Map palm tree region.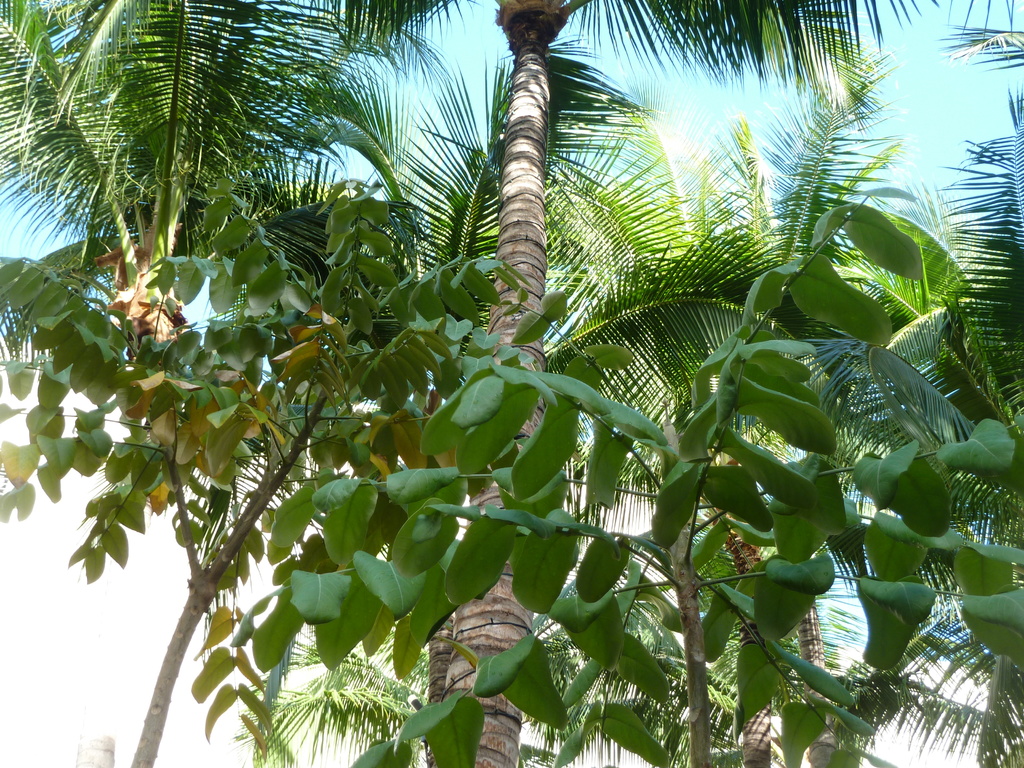
Mapped to pyautogui.locateOnScreen(64, 37, 872, 767).
